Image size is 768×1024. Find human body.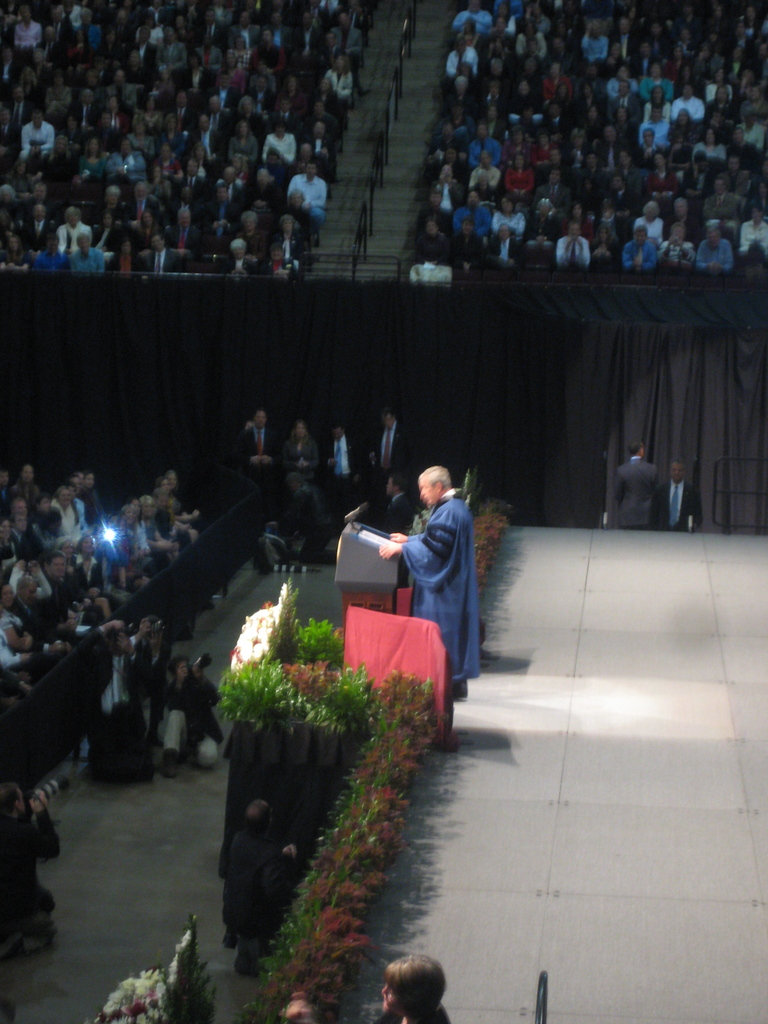
box=[387, 952, 452, 1023].
